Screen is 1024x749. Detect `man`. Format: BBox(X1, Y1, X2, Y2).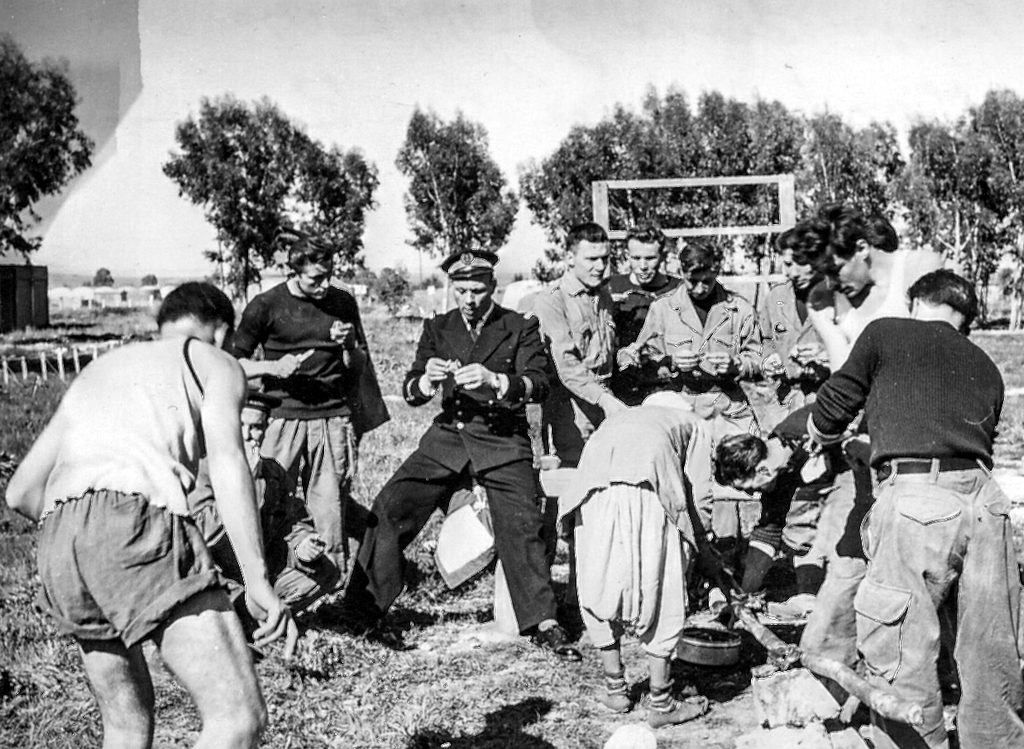
BBox(770, 187, 959, 372).
